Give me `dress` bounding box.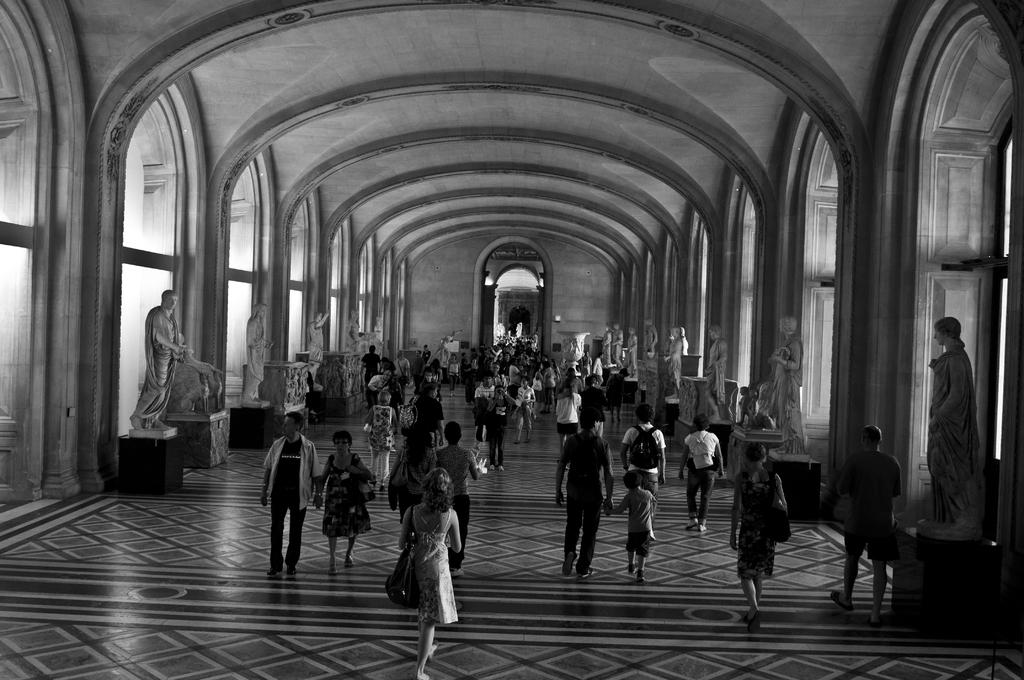
320:455:370:535.
